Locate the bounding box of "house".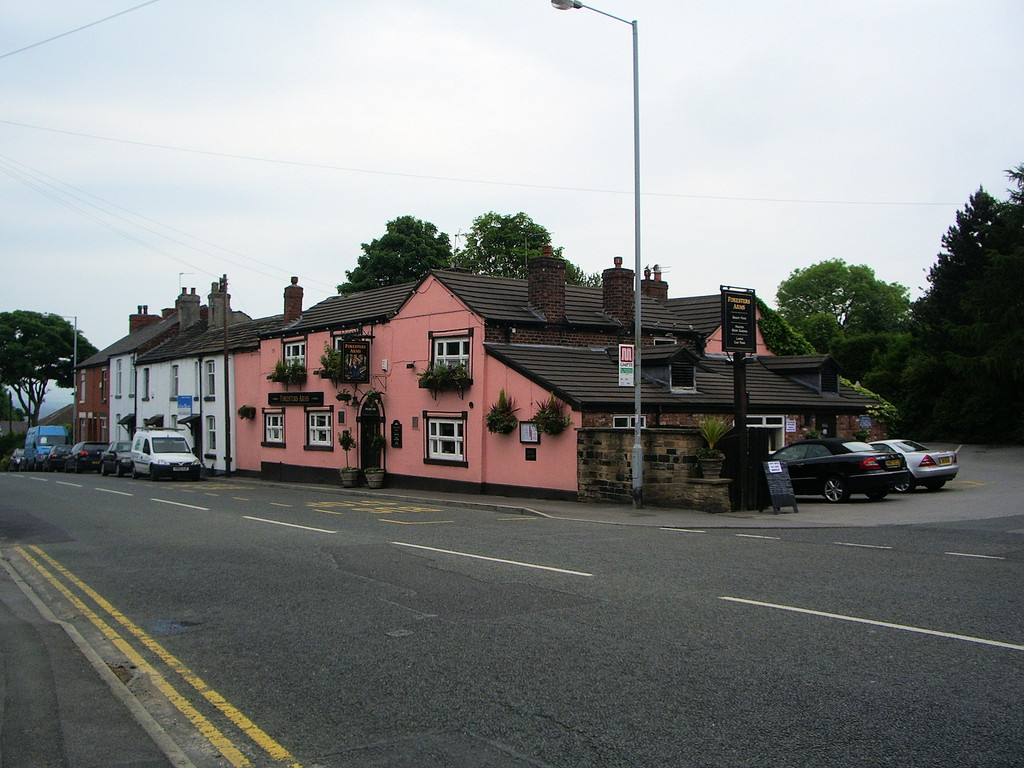
Bounding box: {"left": 233, "top": 259, "right": 886, "bottom": 492}.
